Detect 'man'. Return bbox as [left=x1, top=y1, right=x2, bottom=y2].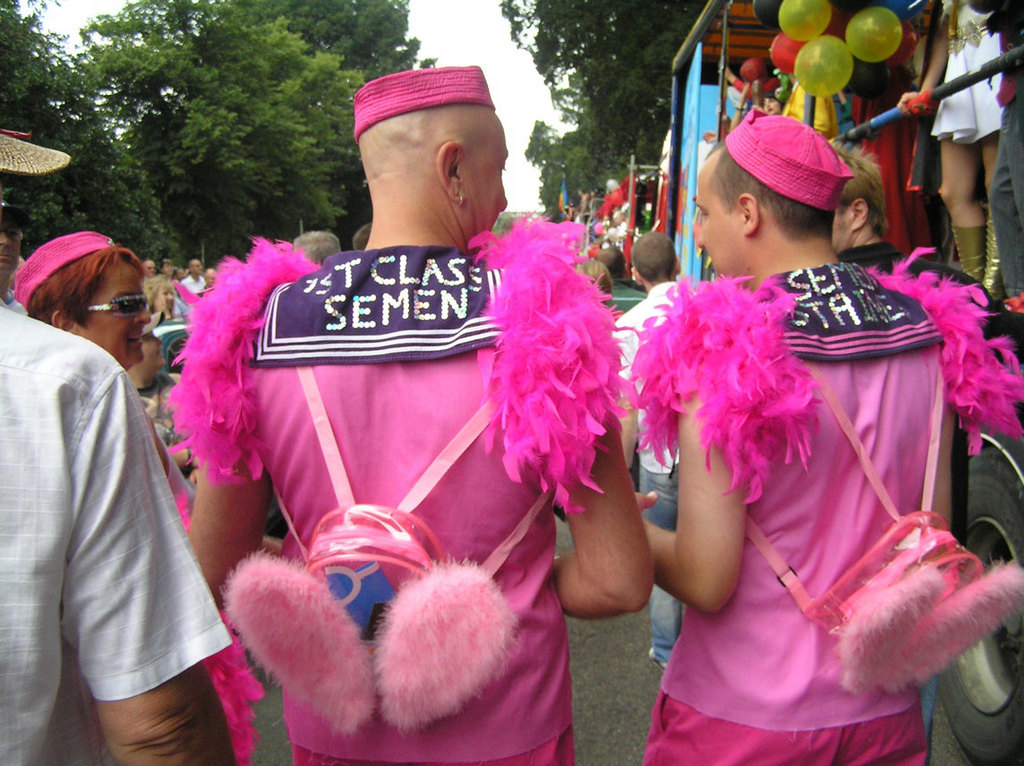
[left=829, top=137, right=1023, bottom=374].
